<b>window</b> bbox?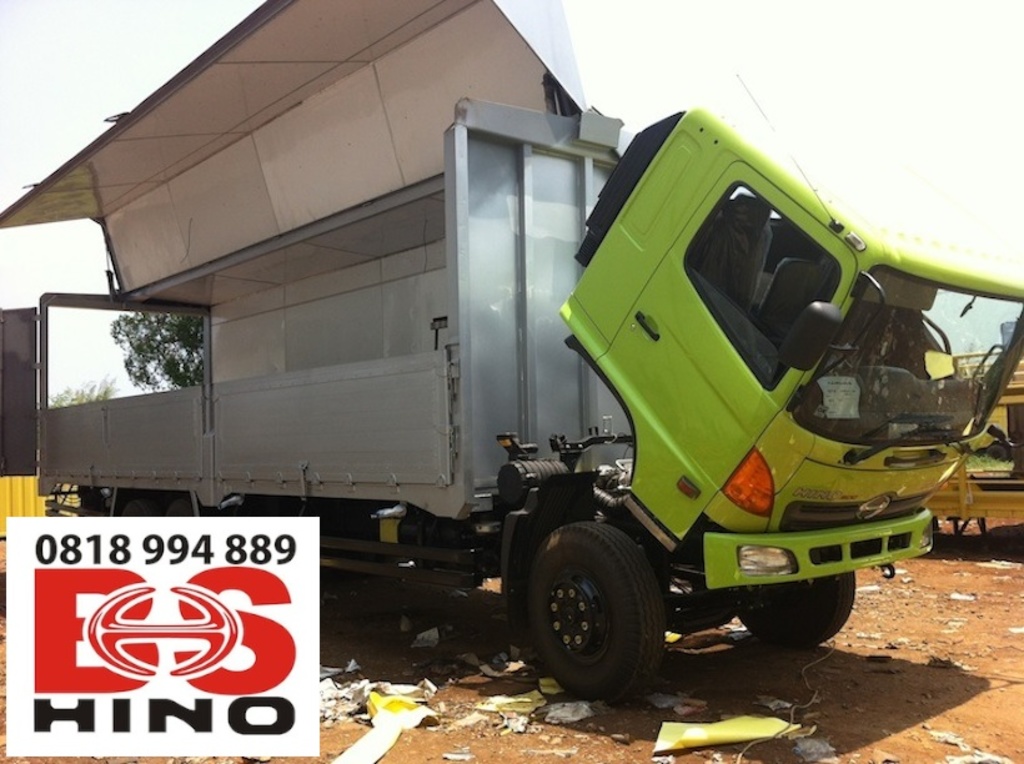
(684,182,839,386)
